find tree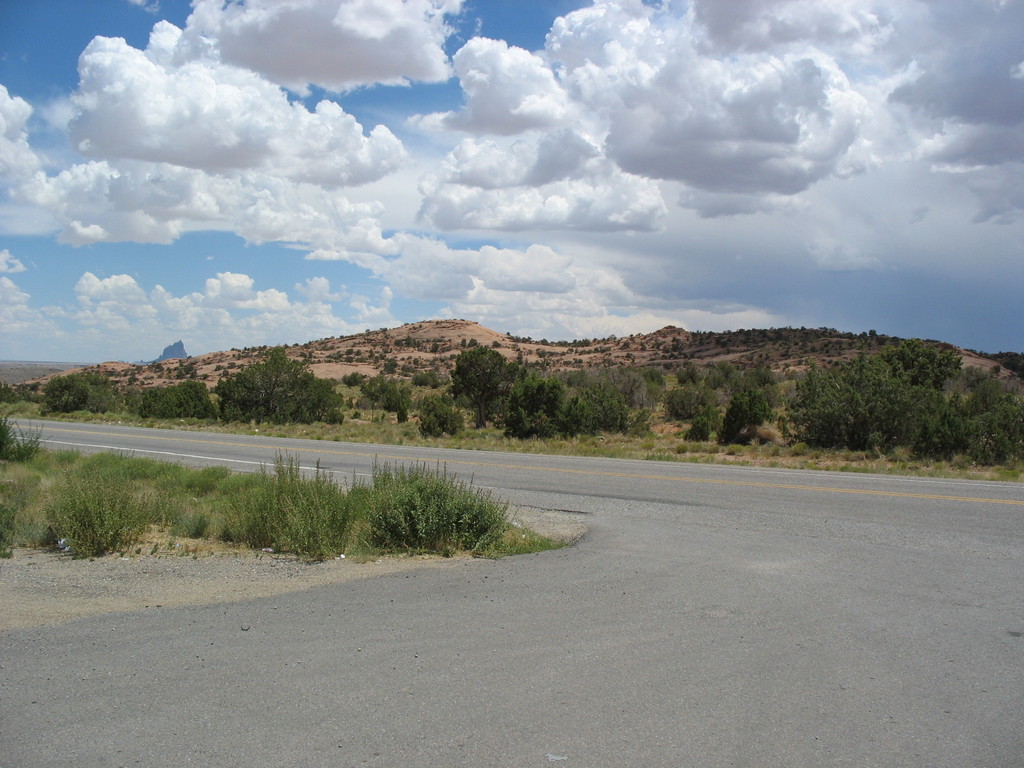
bbox=(925, 348, 1008, 460)
